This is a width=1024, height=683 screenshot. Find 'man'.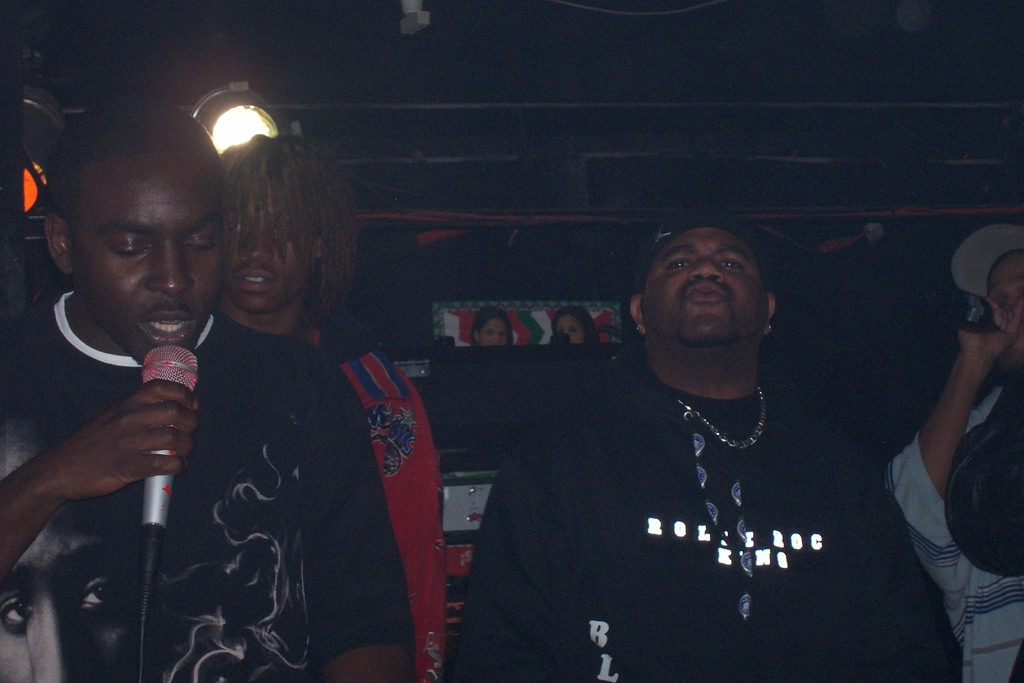
Bounding box: select_region(880, 224, 1023, 682).
